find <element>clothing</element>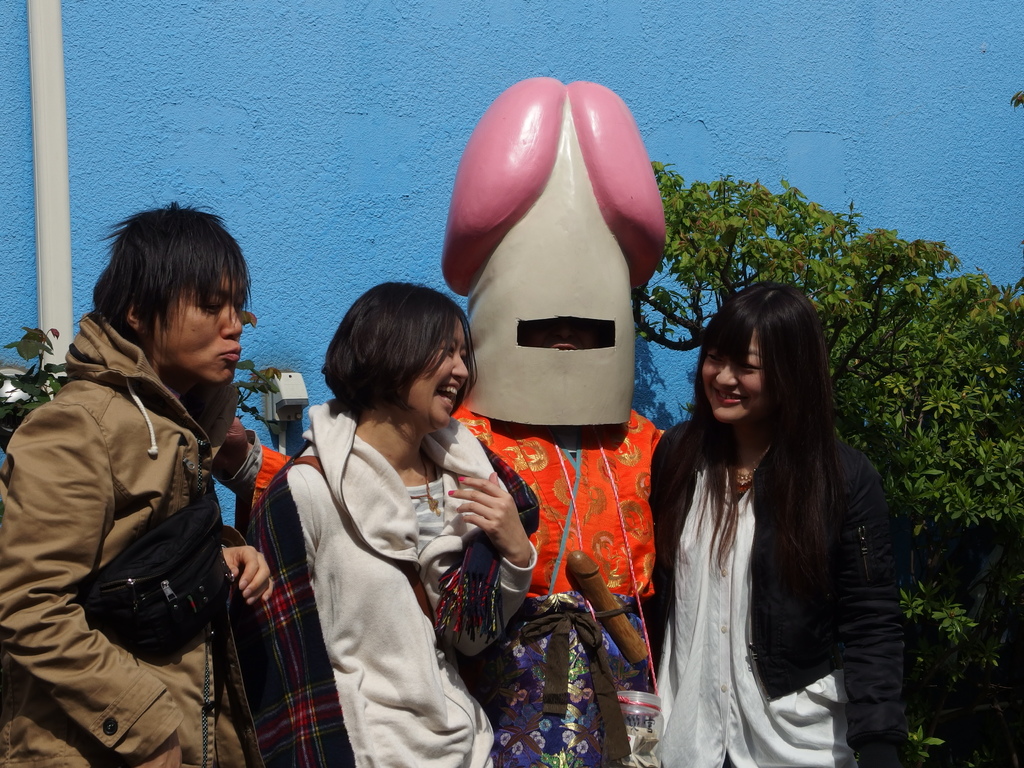
[x1=630, y1=345, x2=915, y2=750]
